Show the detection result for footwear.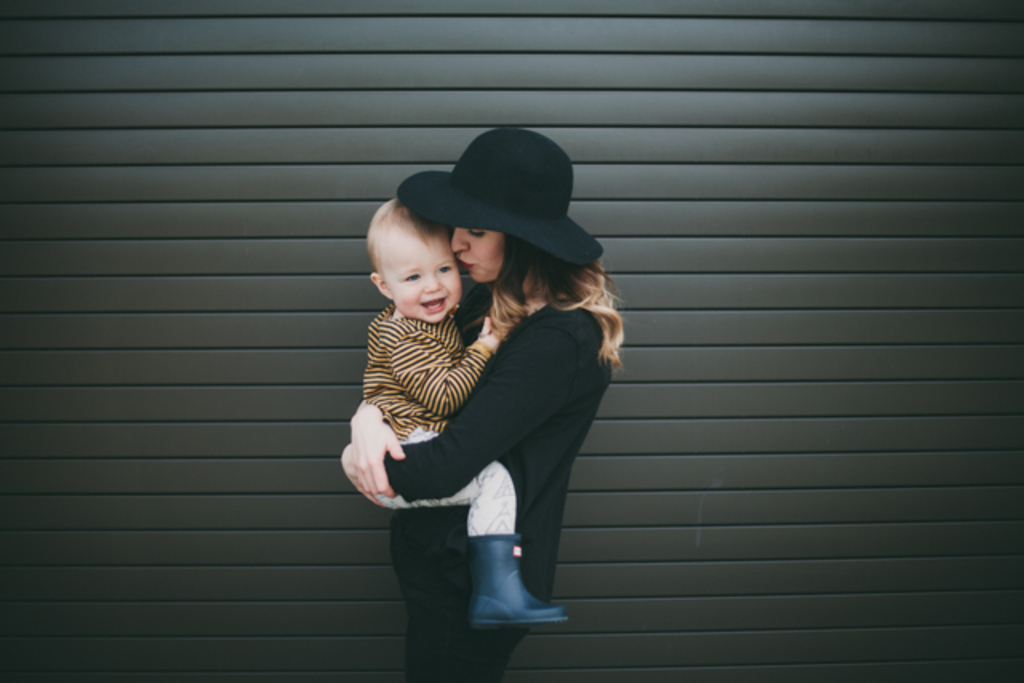
{"x1": 442, "y1": 536, "x2": 566, "y2": 653}.
